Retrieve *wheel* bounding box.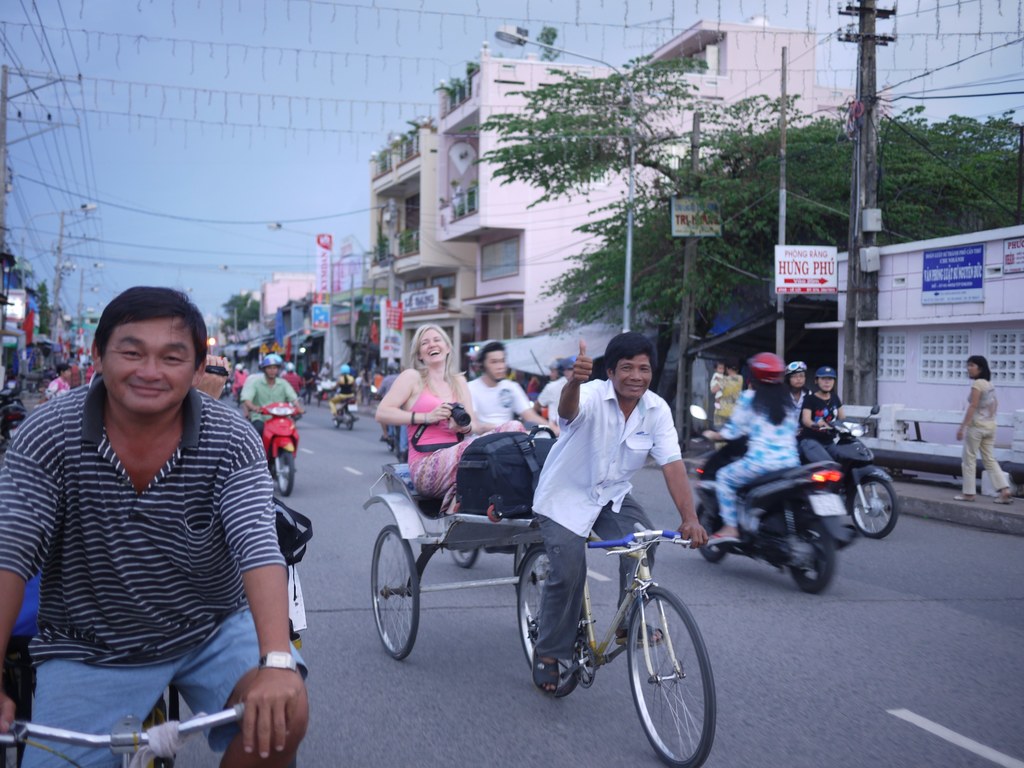
Bounding box: (696, 502, 723, 563).
